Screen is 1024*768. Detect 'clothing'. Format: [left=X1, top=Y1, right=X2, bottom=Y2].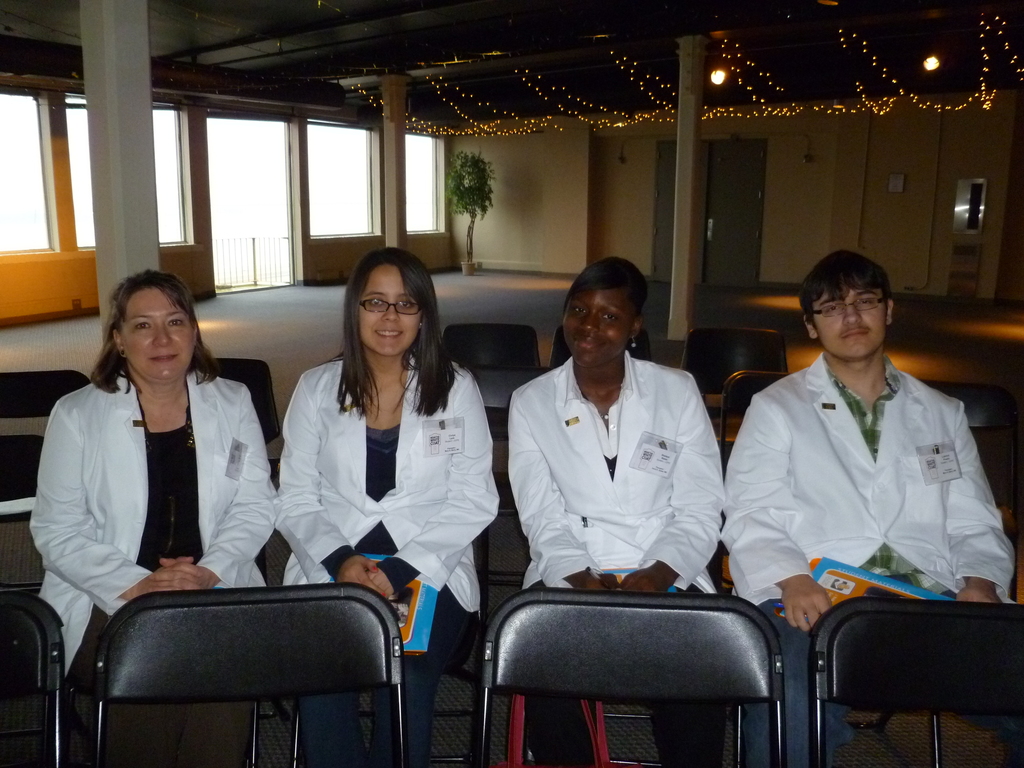
[left=493, top=351, right=722, bottom=762].
